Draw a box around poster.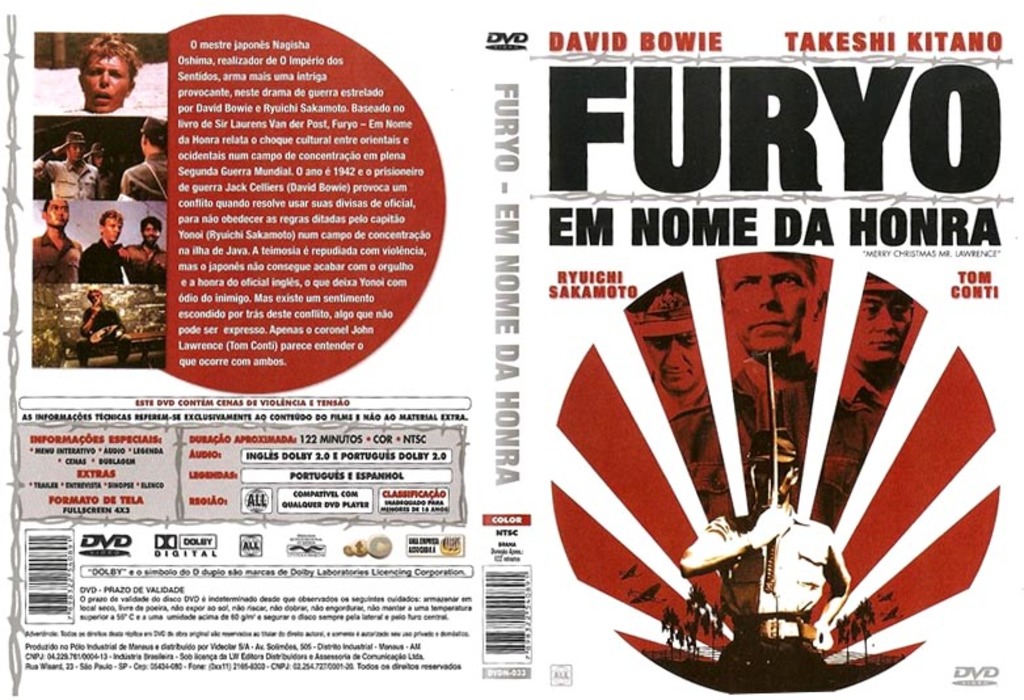
bbox=[4, 3, 1023, 699].
